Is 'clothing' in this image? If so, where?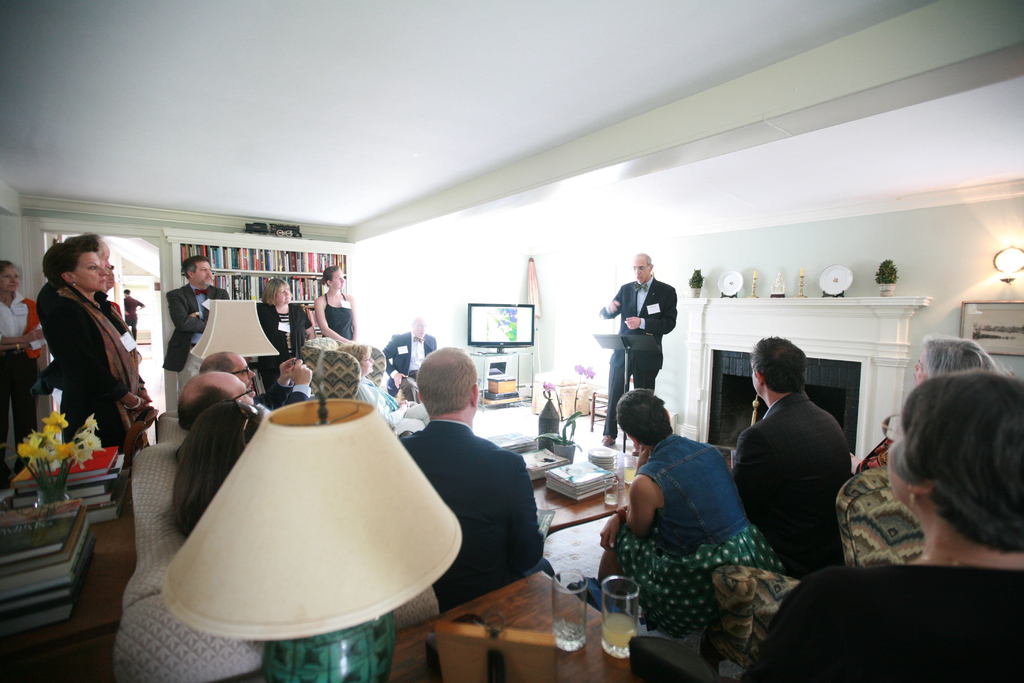
Yes, at [x1=737, y1=557, x2=1023, y2=682].
